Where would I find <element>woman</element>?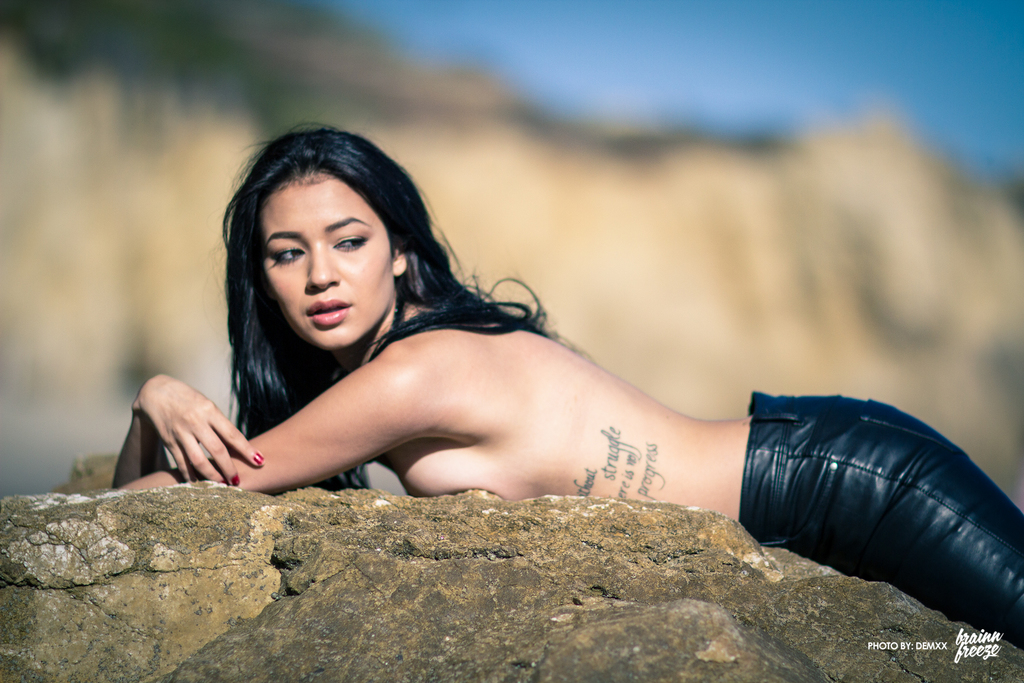
At region(98, 124, 1023, 678).
